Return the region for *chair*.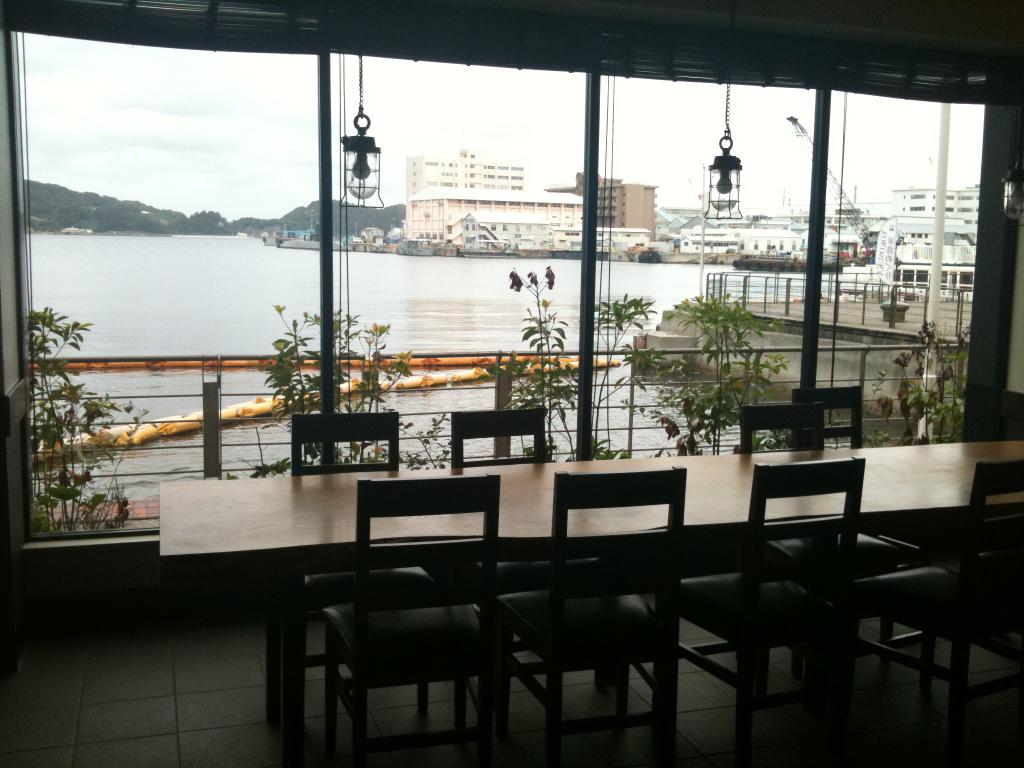
791, 383, 862, 450.
